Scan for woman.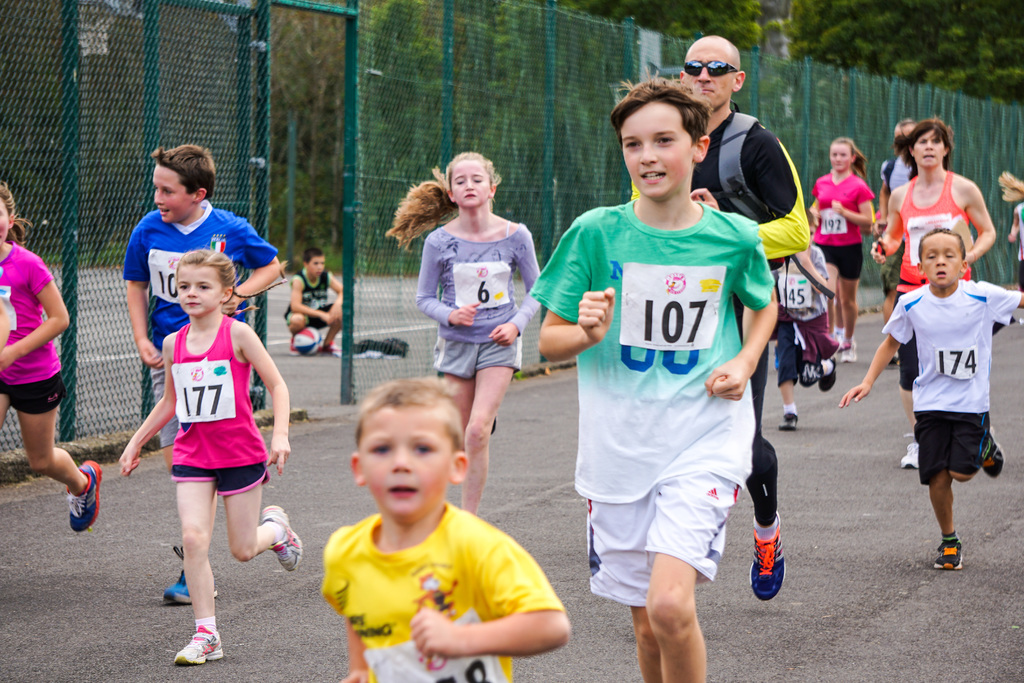
Scan result: bbox(557, 97, 782, 670).
